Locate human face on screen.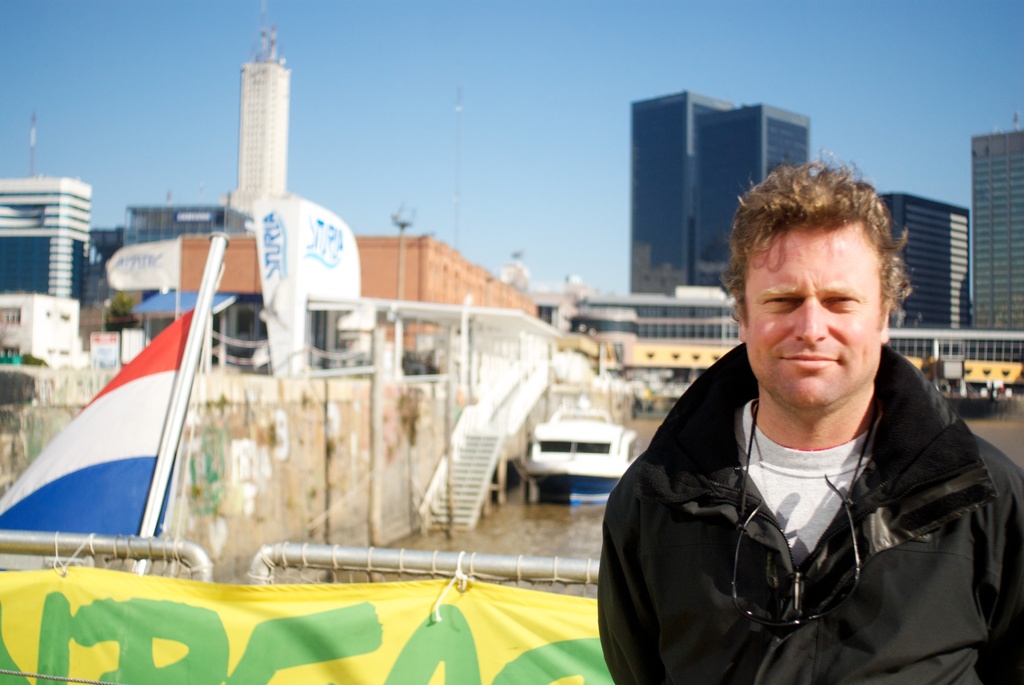
On screen at bbox(745, 224, 880, 405).
